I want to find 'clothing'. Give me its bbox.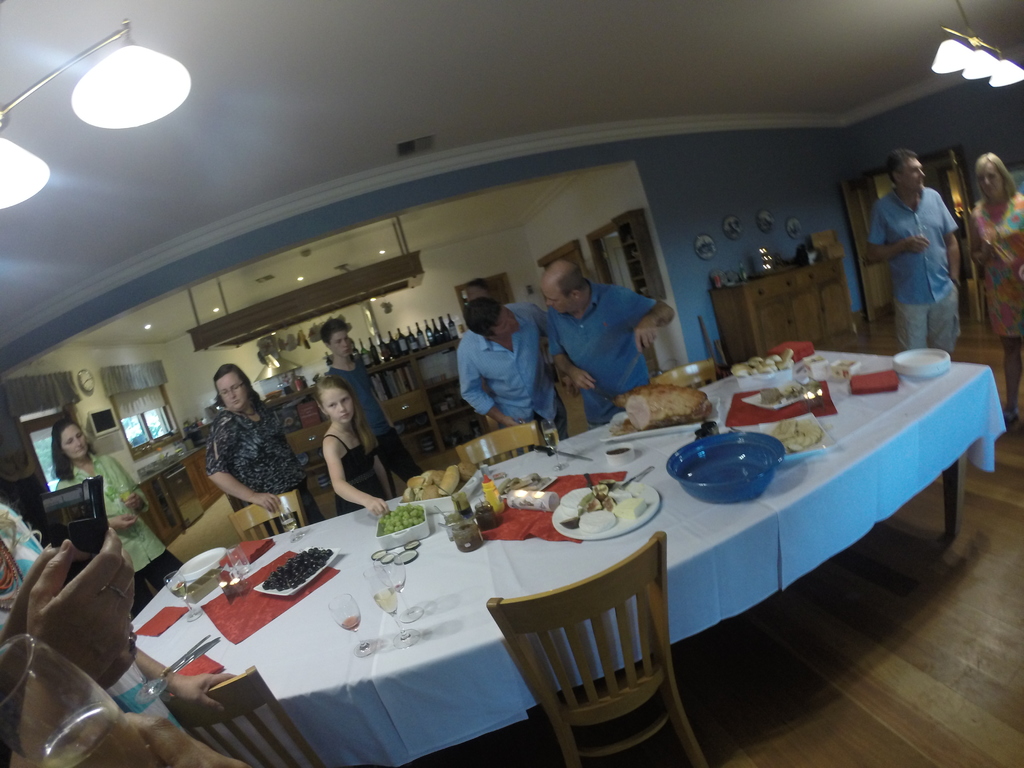
crop(548, 273, 653, 426).
